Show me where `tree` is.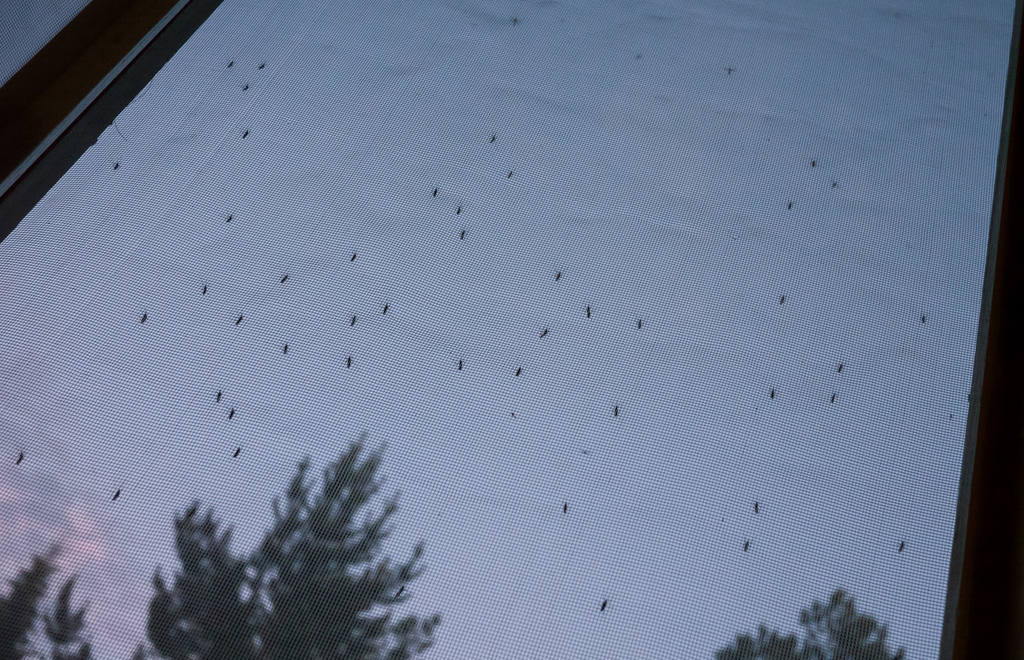
`tree` is at <region>0, 542, 97, 659</region>.
